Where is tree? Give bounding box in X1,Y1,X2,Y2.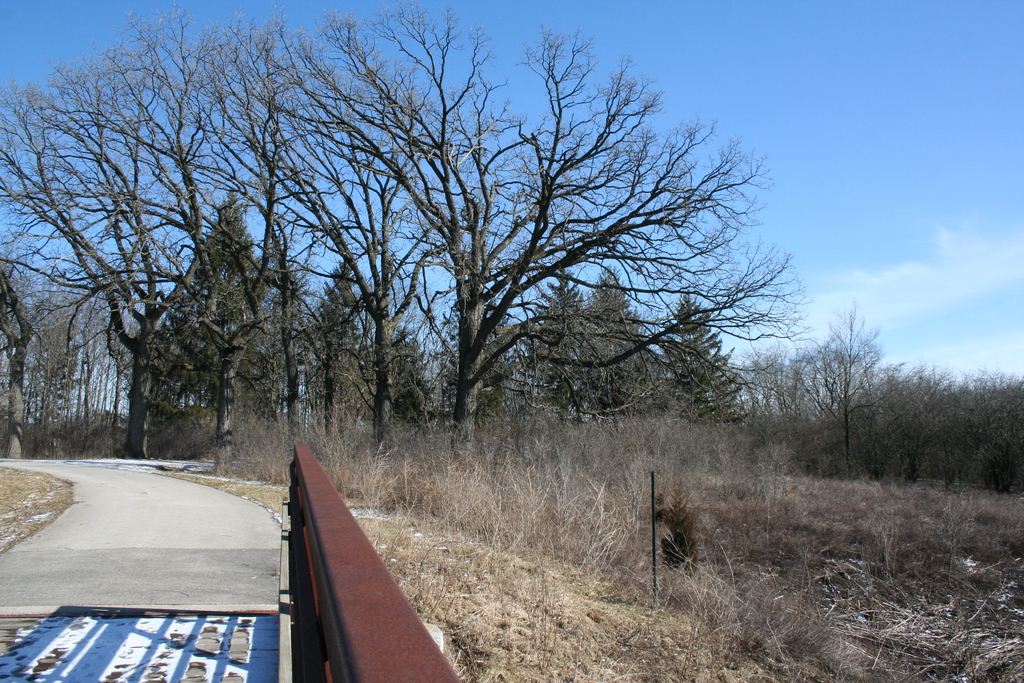
799,305,879,461.
